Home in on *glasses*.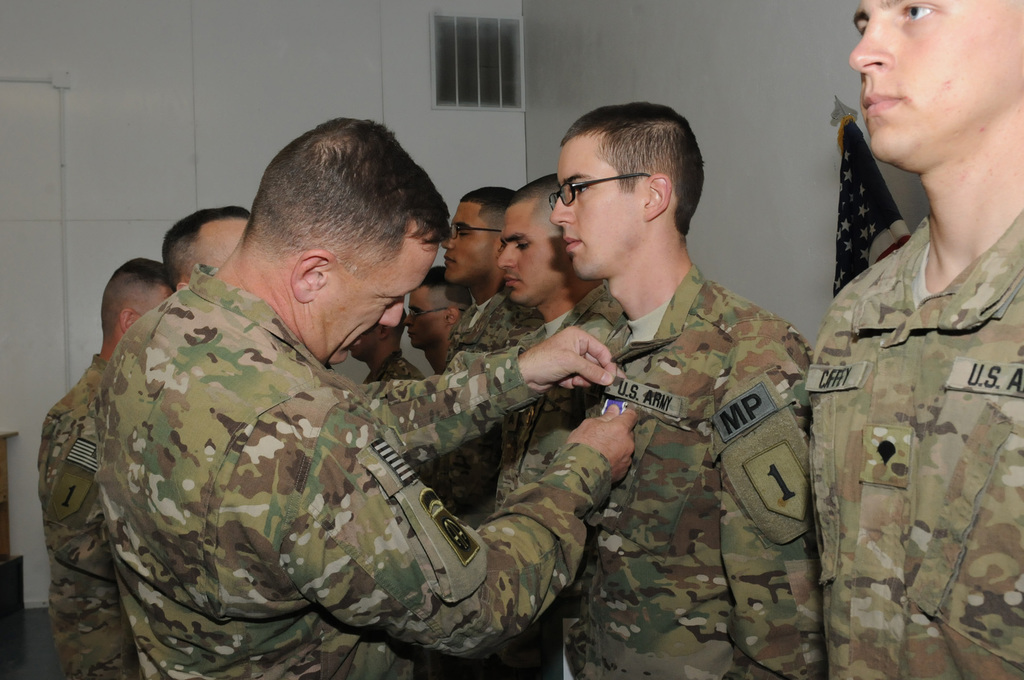
Homed in at <region>440, 221, 506, 241</region>.
